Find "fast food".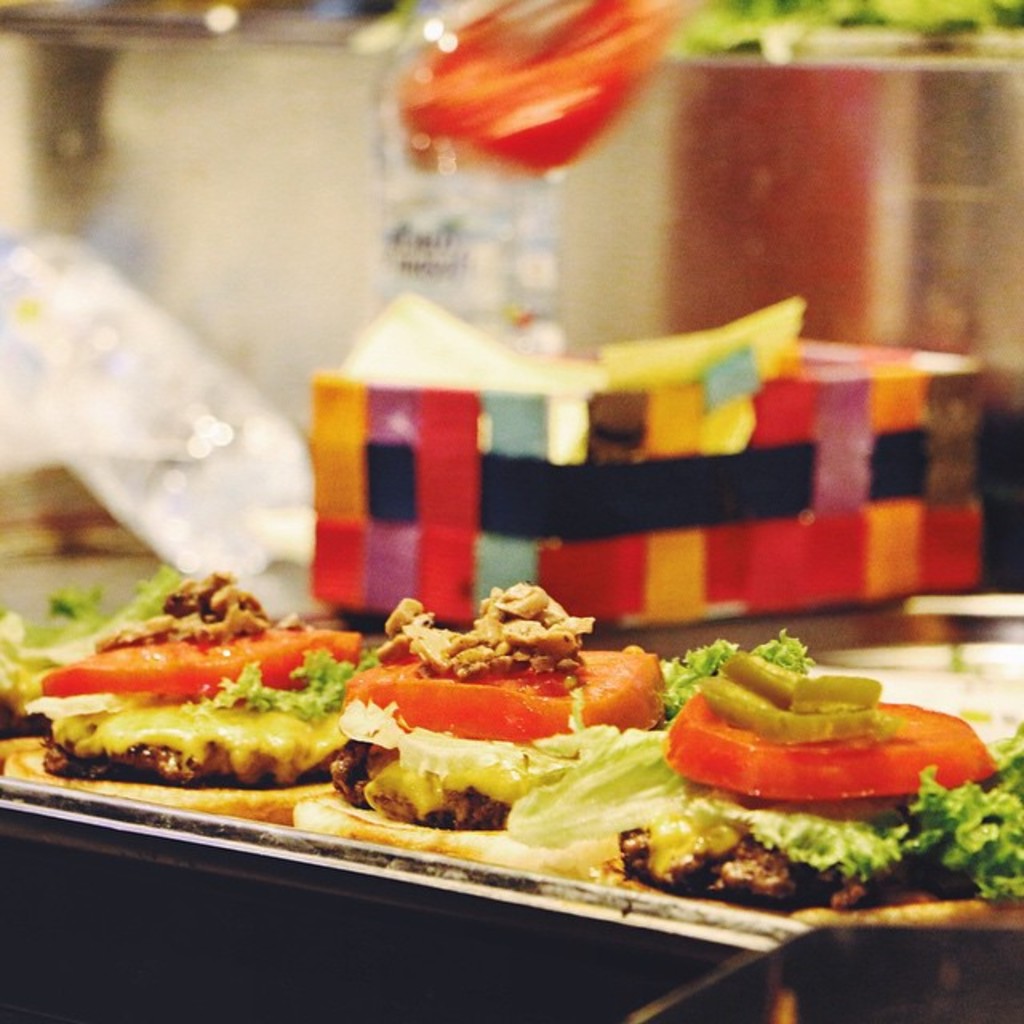
crop(13, 576, 360, 787).
